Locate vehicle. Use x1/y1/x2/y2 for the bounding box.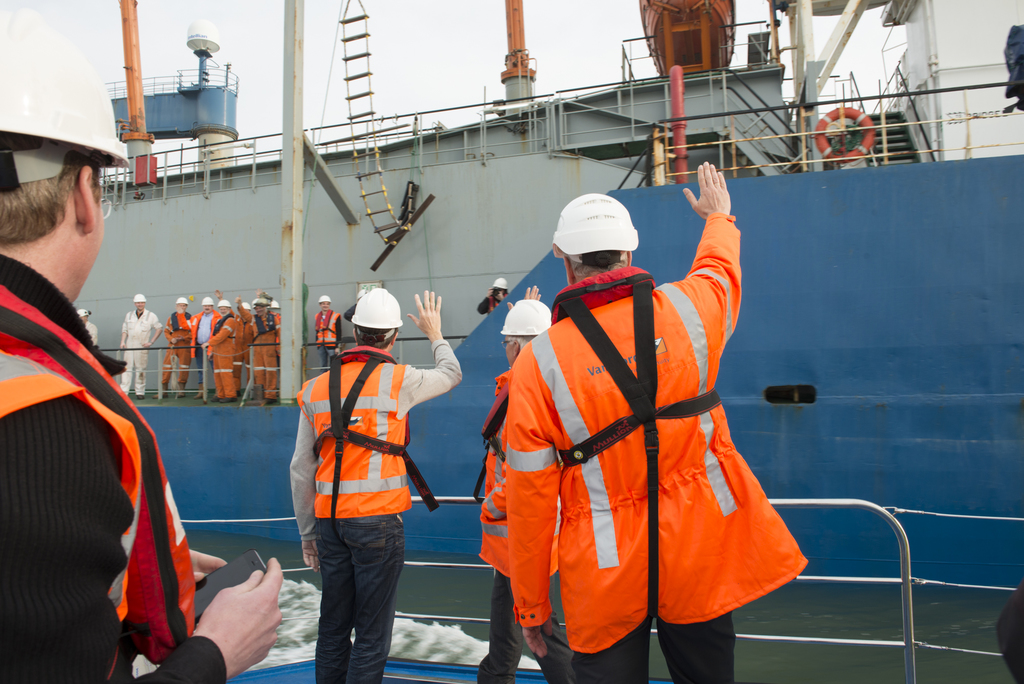
74/0/1023/592.
